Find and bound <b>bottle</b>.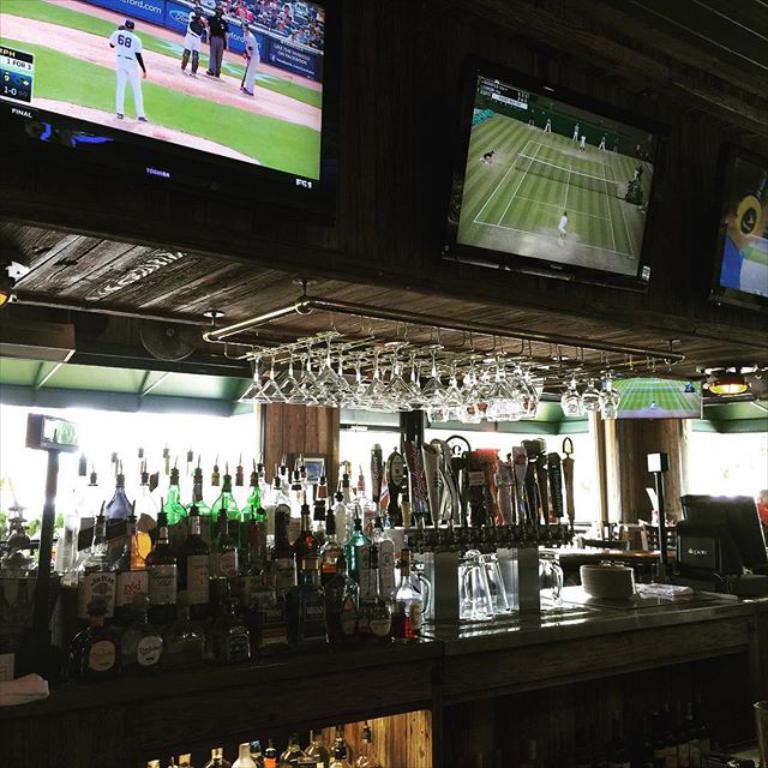
Bound: {"left": 340, "top": 455, "right": 354, "bottom": 515}.
